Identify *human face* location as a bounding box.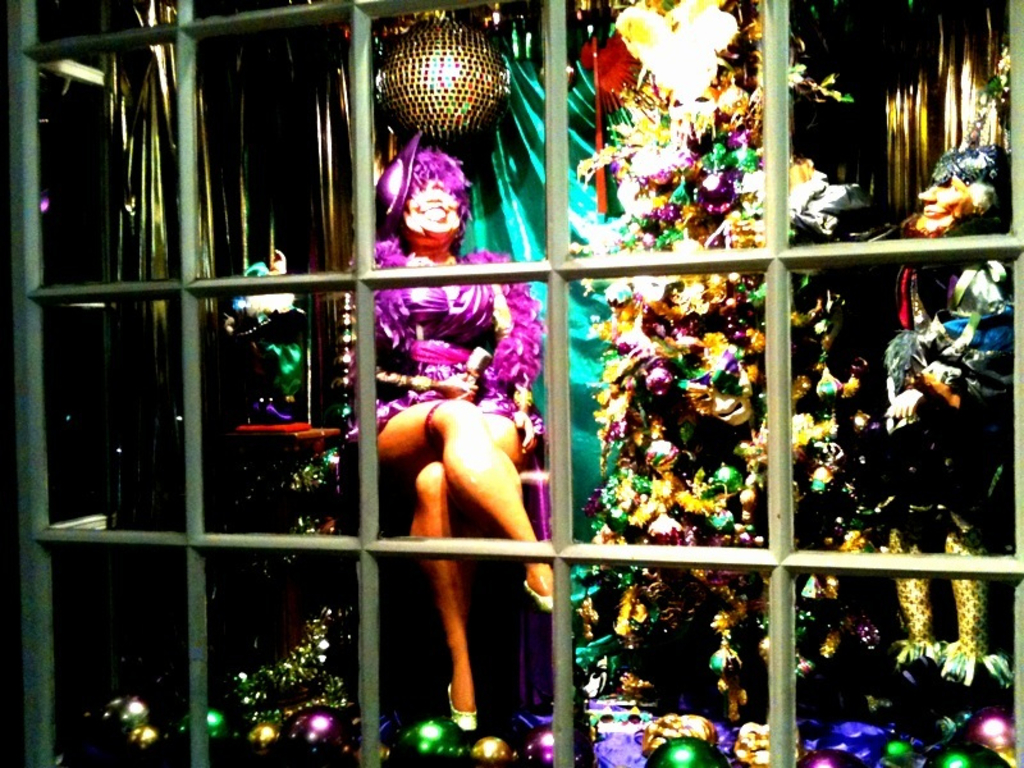
<bbox>403, 182, 460, 239</bbox>.
